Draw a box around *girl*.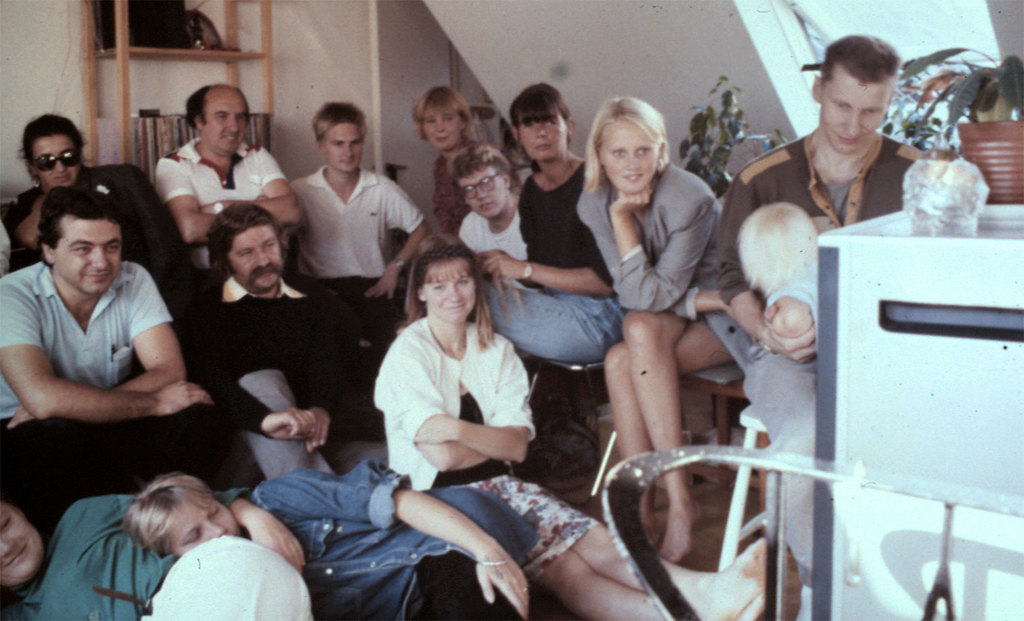
(731, 199, 819, 339).
